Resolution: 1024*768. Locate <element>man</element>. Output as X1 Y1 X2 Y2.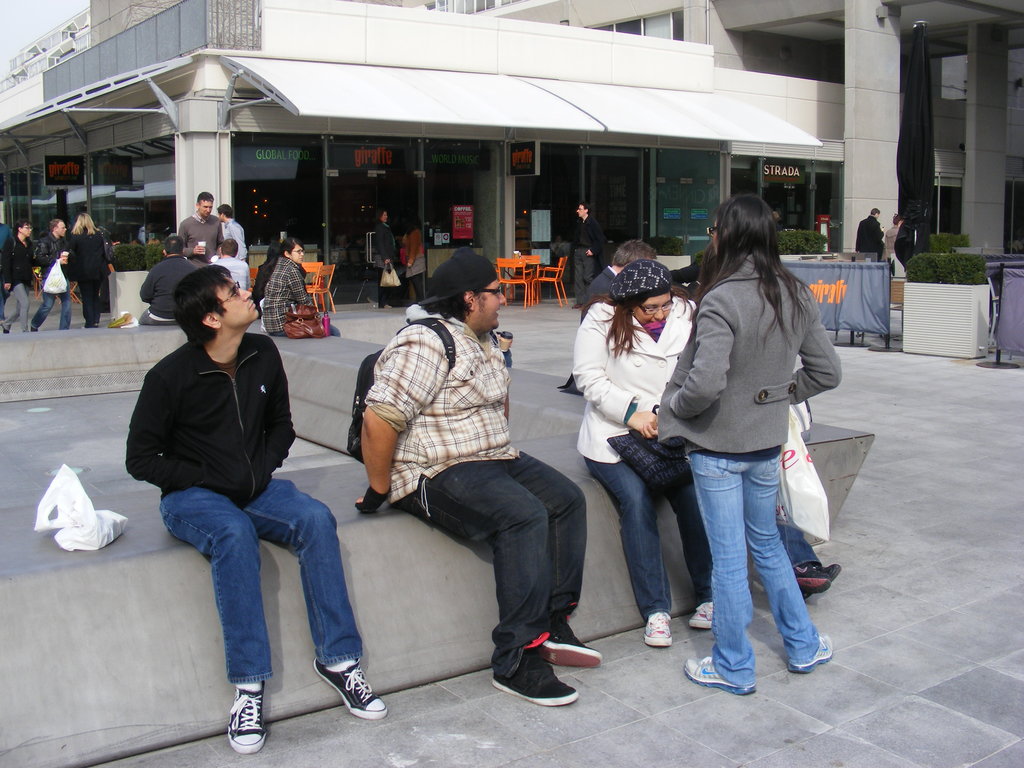
138 236 195 326.
